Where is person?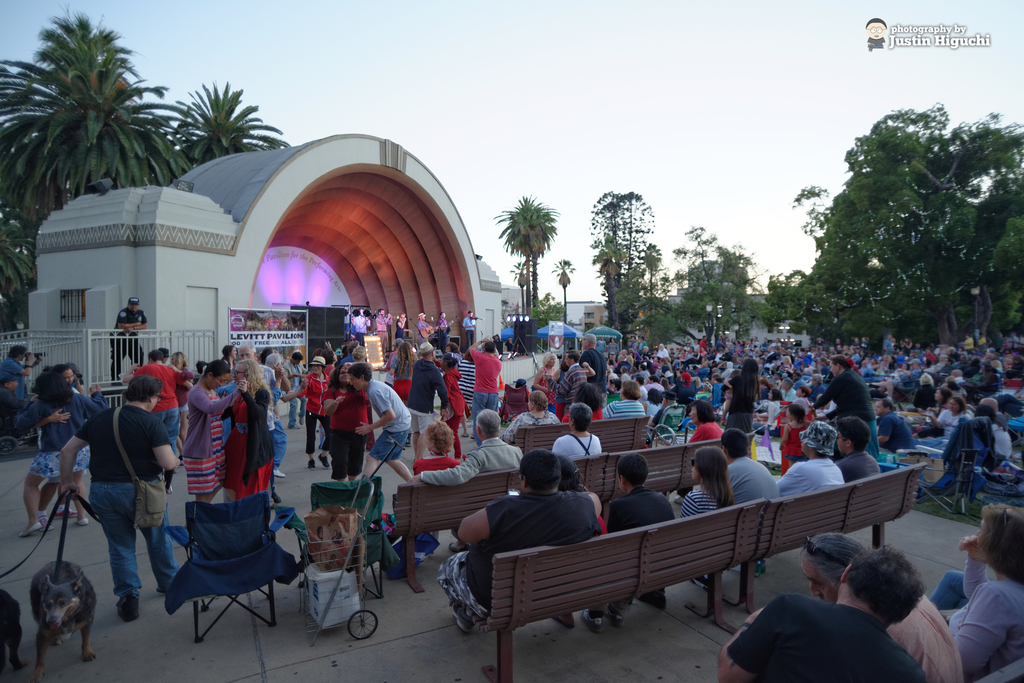
(351, 370, 422, 478).
